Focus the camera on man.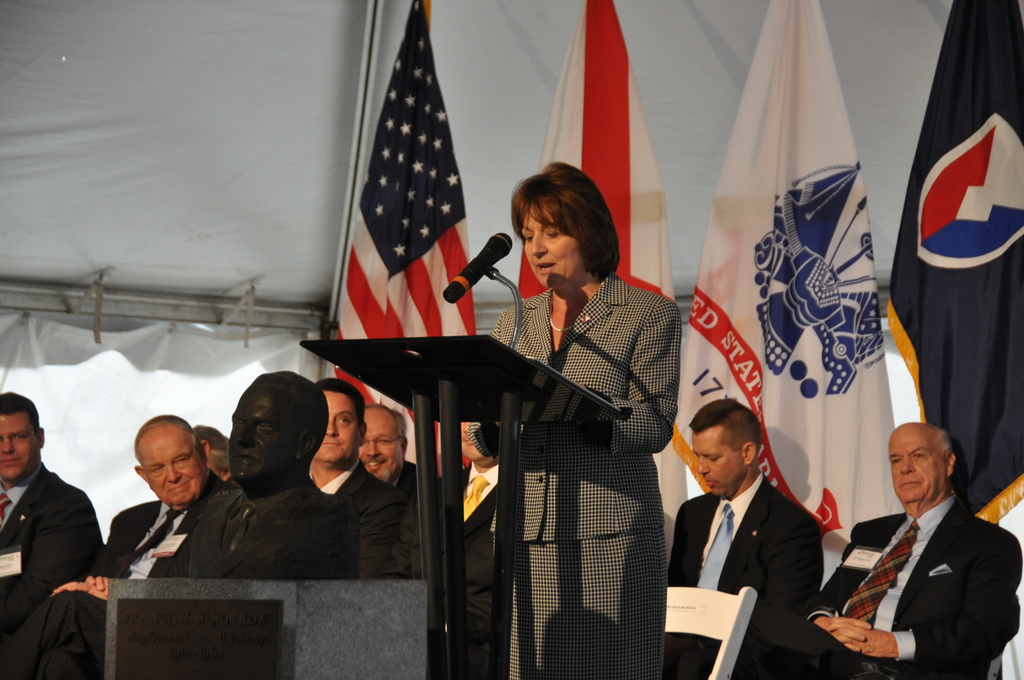
Focus region: [x1=442, y1=398, x2=495, y2=530].
